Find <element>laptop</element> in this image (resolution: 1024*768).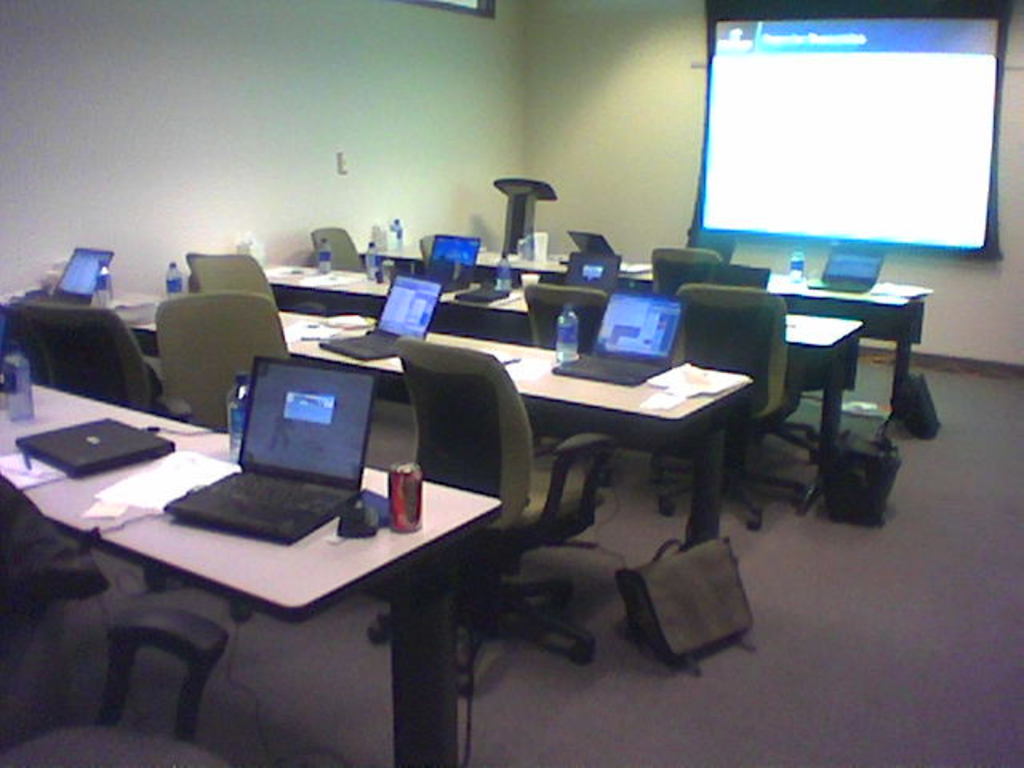
(562, 254, 619, 288).
